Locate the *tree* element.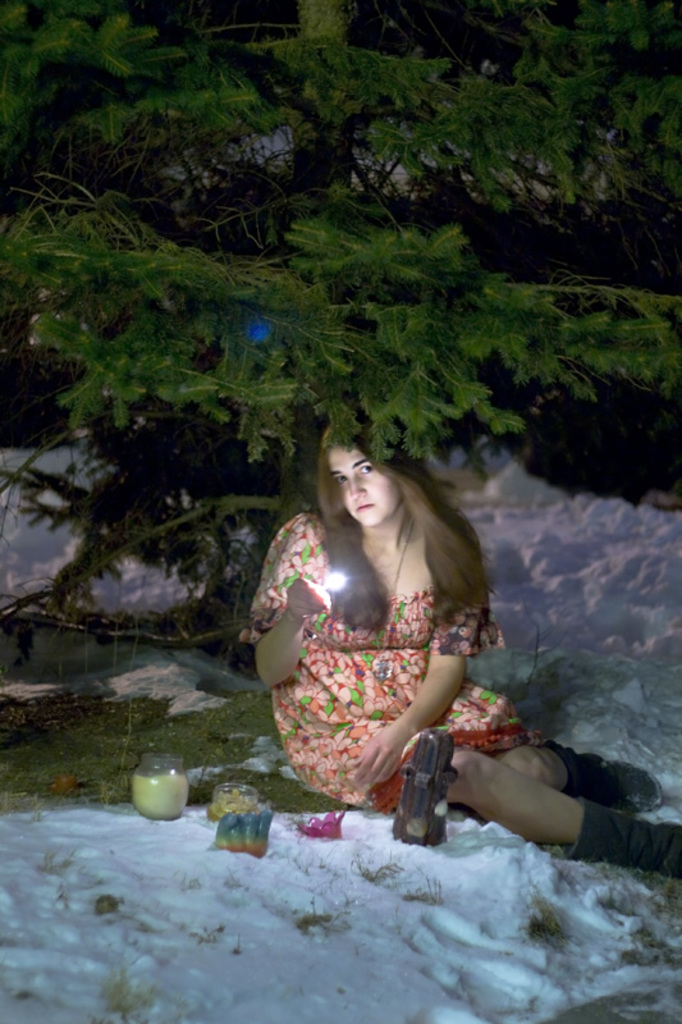
Element bbox: (left=0, top=0, right=681, bottom=632).
